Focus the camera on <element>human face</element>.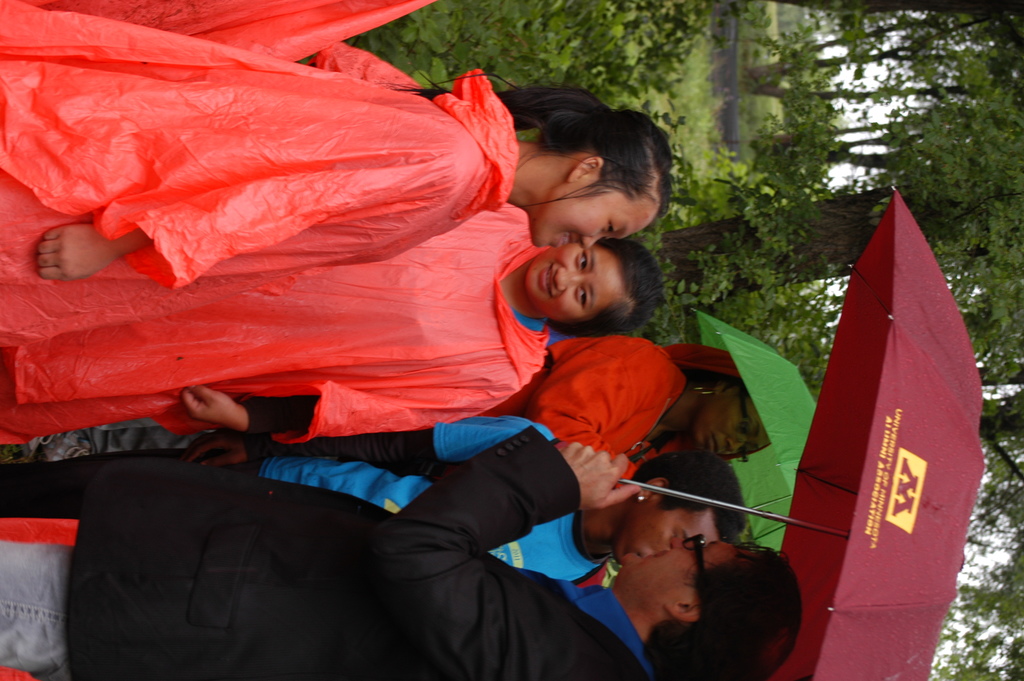
Focus region: bbox(532, 186, 660, 249).
